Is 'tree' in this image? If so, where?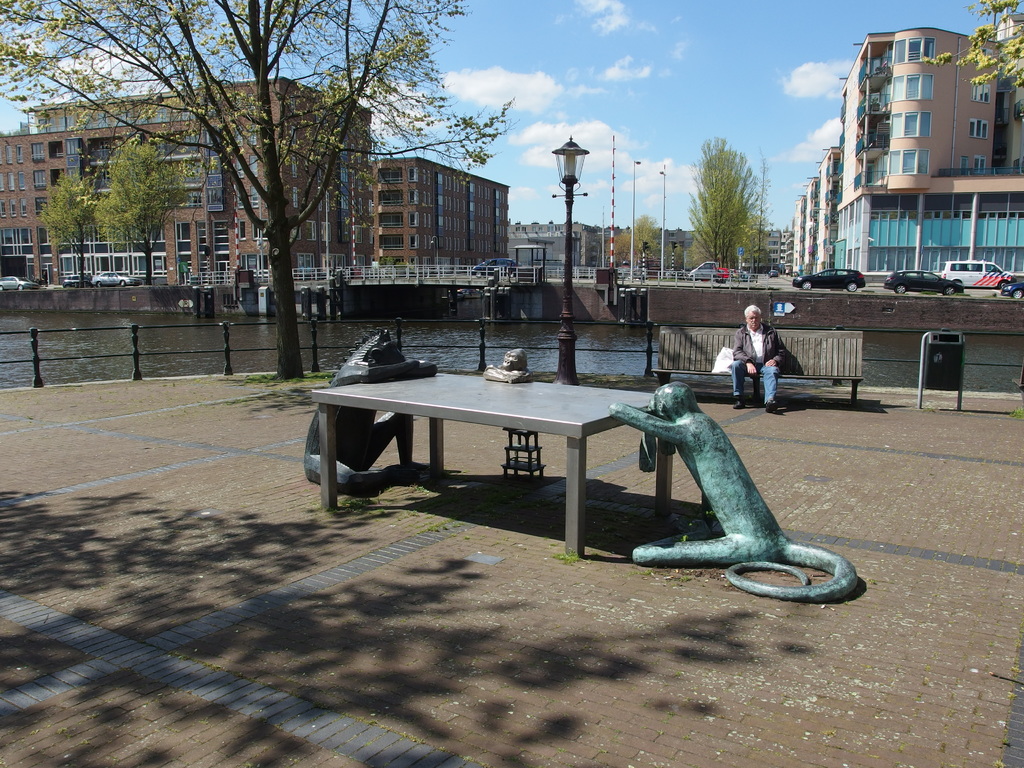
Yes, at {"left": 915, "top": 0, "right": 1023, "bottom": 89}.
